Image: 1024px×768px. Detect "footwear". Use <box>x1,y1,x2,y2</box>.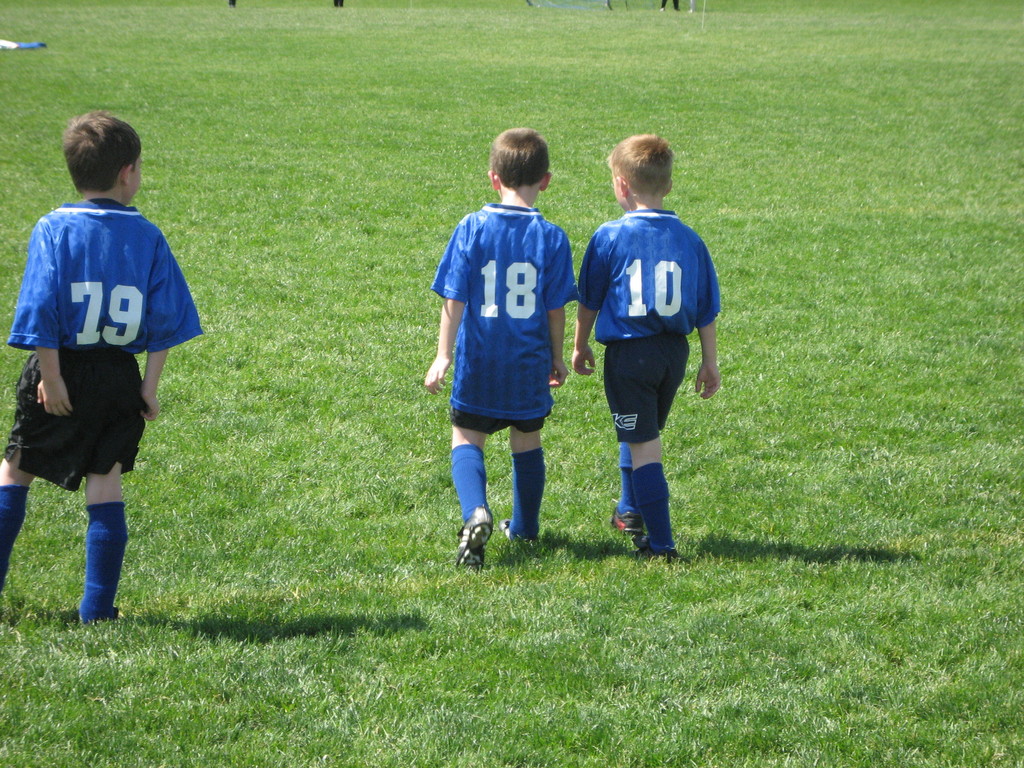
<box>609,499,646,531</box>.
